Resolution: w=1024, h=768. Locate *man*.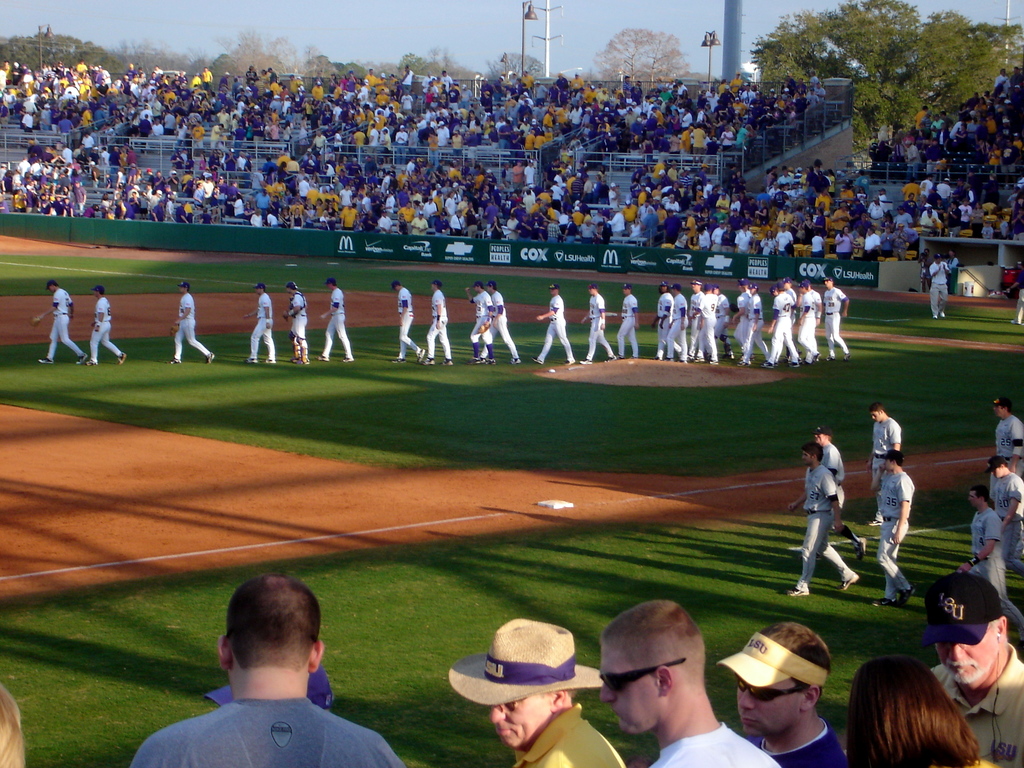
(790,424,863,557).
